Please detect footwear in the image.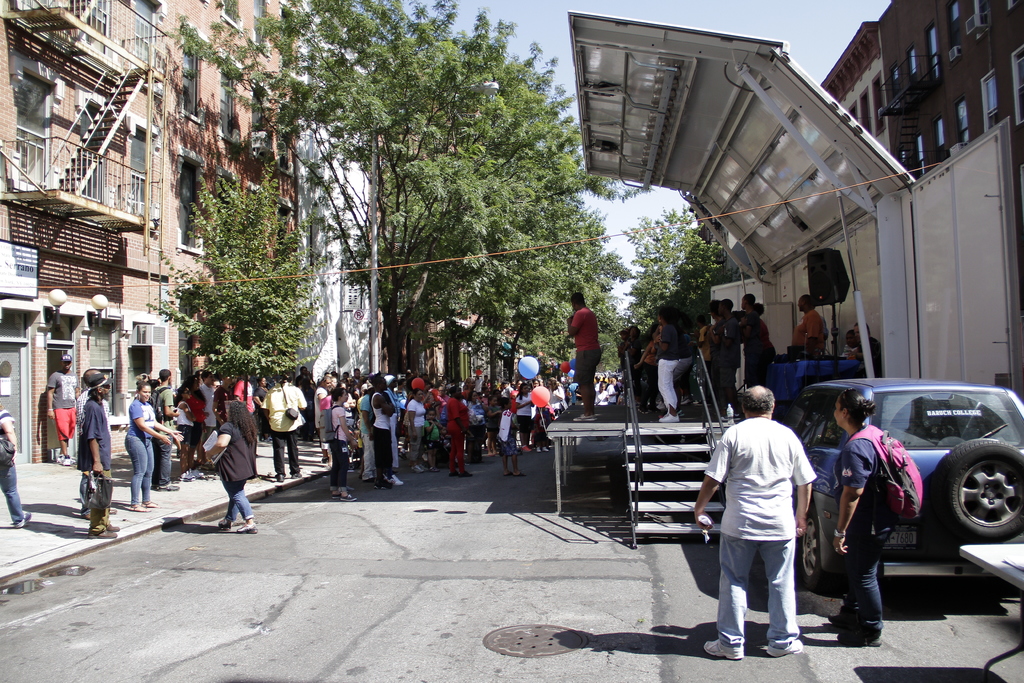
bbox=(733, 415, 740, 421).
